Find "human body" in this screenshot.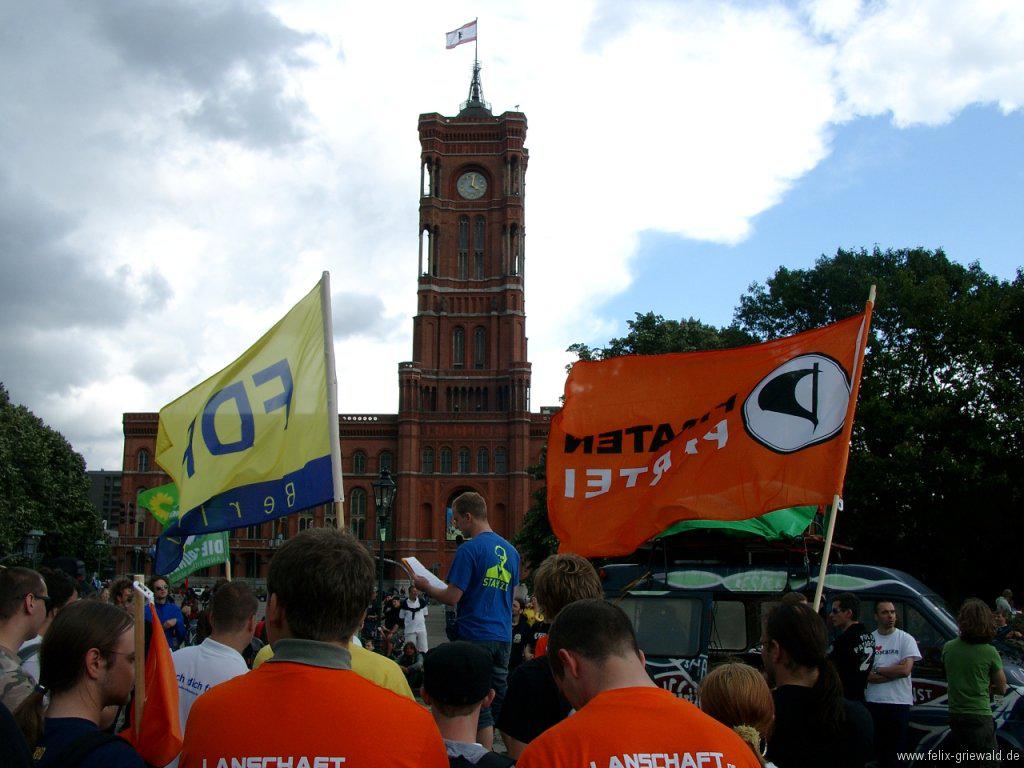
The bounding box for "human body" is <region>10, 571, 82, 676</region>.
